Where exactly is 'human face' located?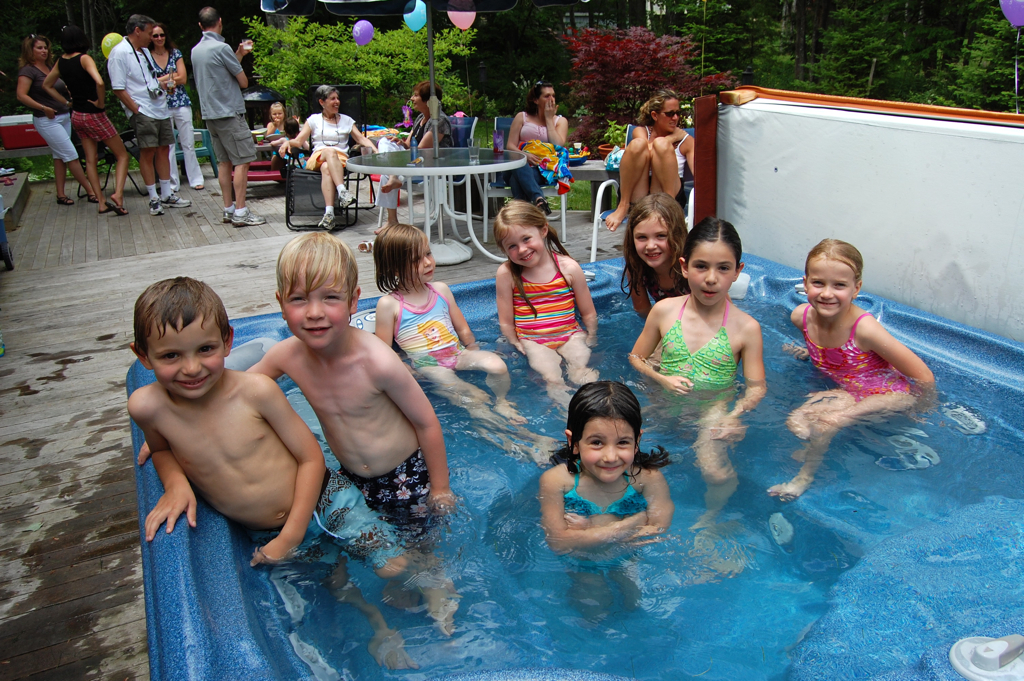
Its bounding box is [152, 29, 163, 45].
